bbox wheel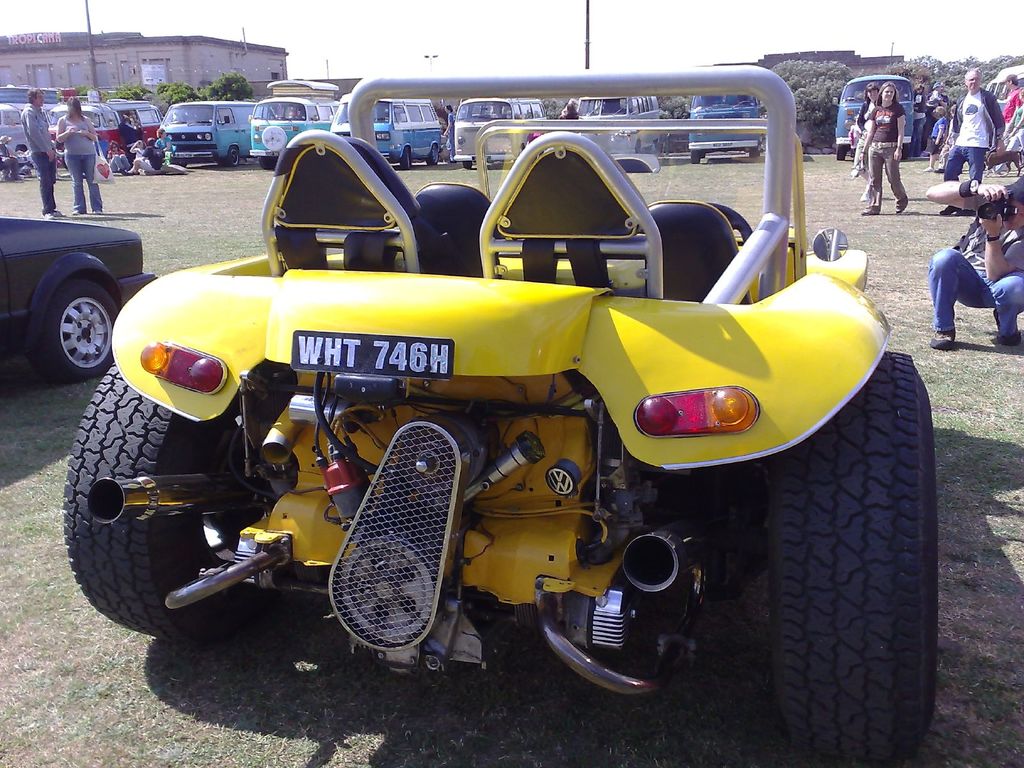
[left=749, top=148, right=759, bottom=156]
